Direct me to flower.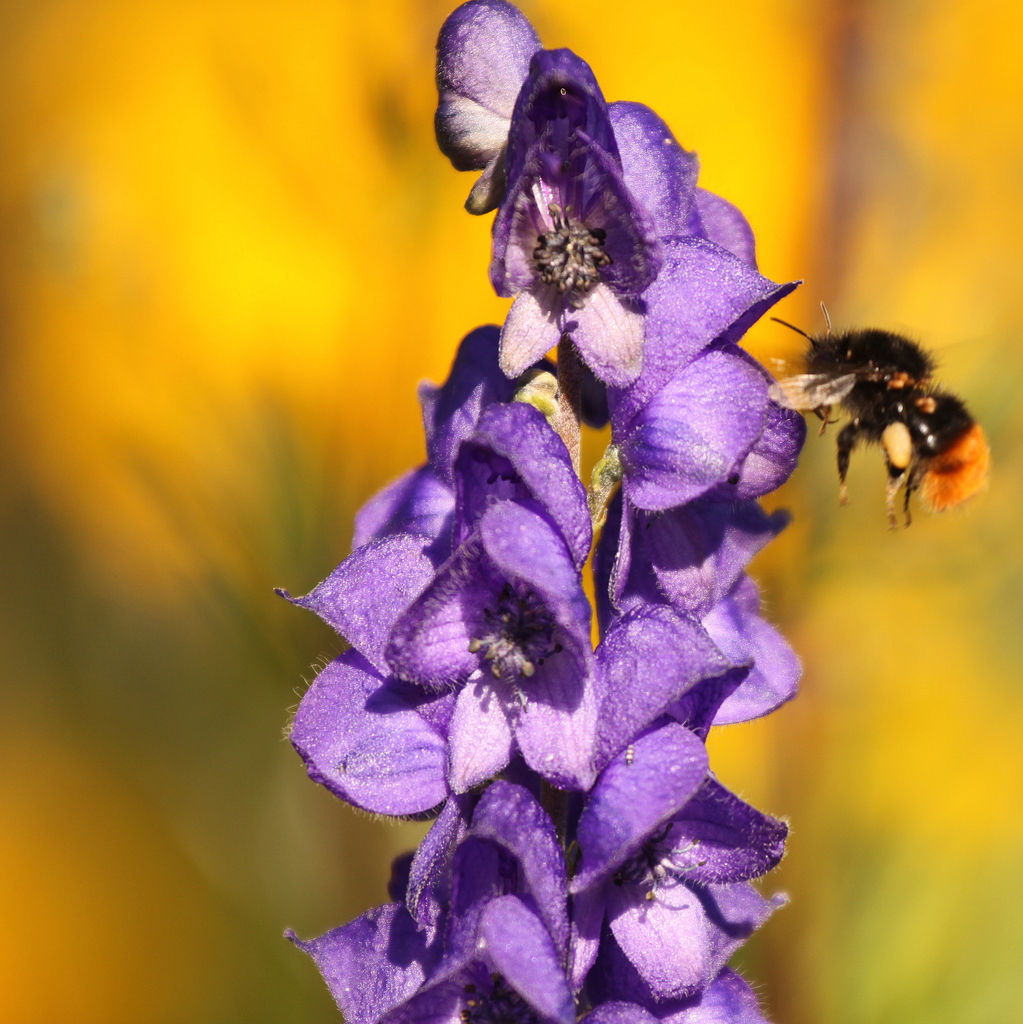
Direction: crop(286, 0, 809, 1023).
